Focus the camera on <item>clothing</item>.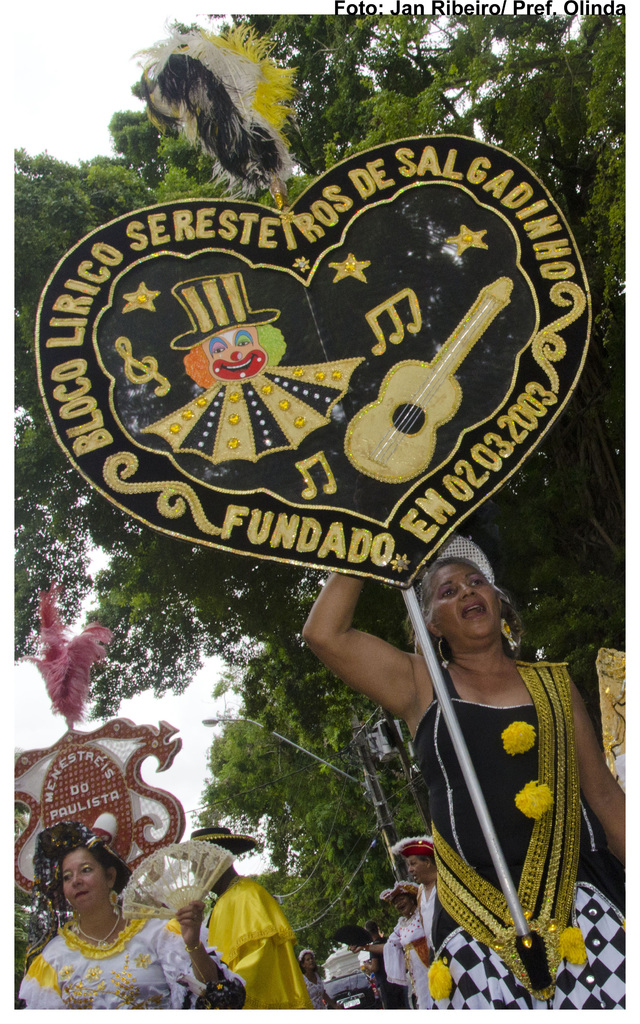
Focus region: (380, 904, 439, 1009).
